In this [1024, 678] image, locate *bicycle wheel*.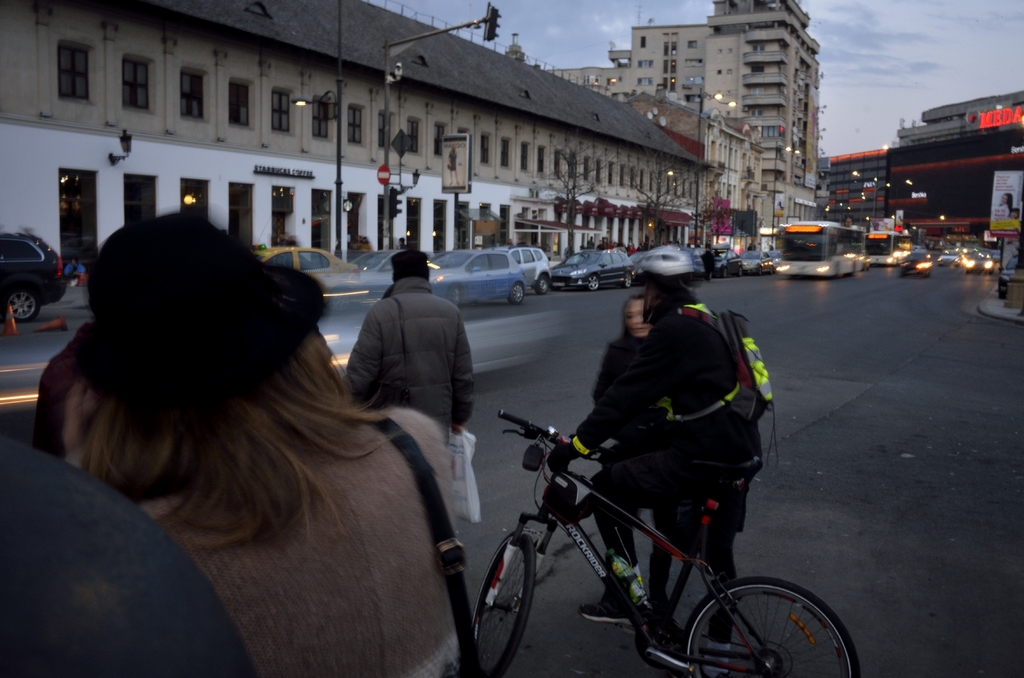
Bounding box: bbox=(679, 577, 861, 677).
